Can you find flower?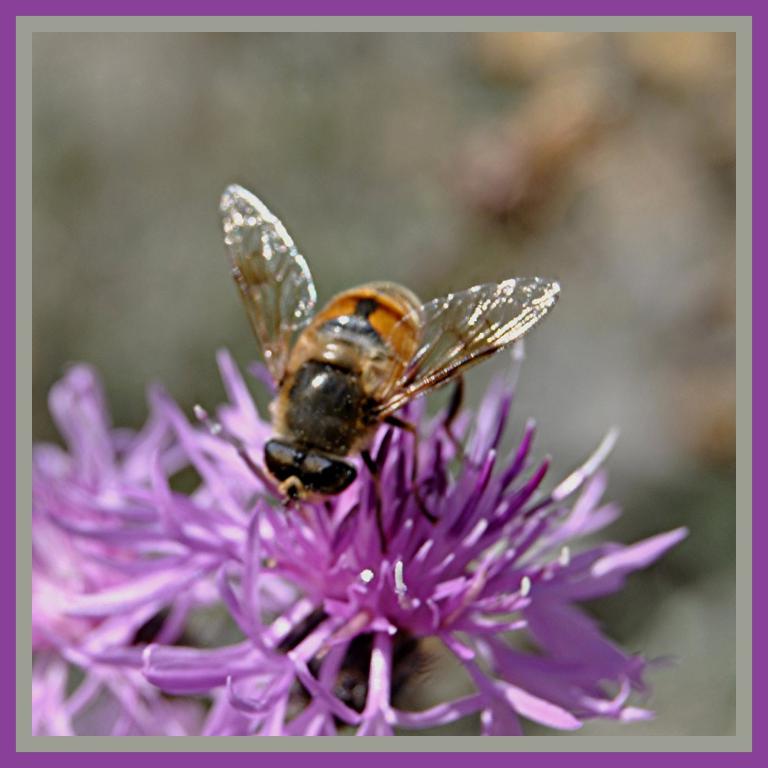
Yes, bounding box: box(32, 344, 695, 736).
